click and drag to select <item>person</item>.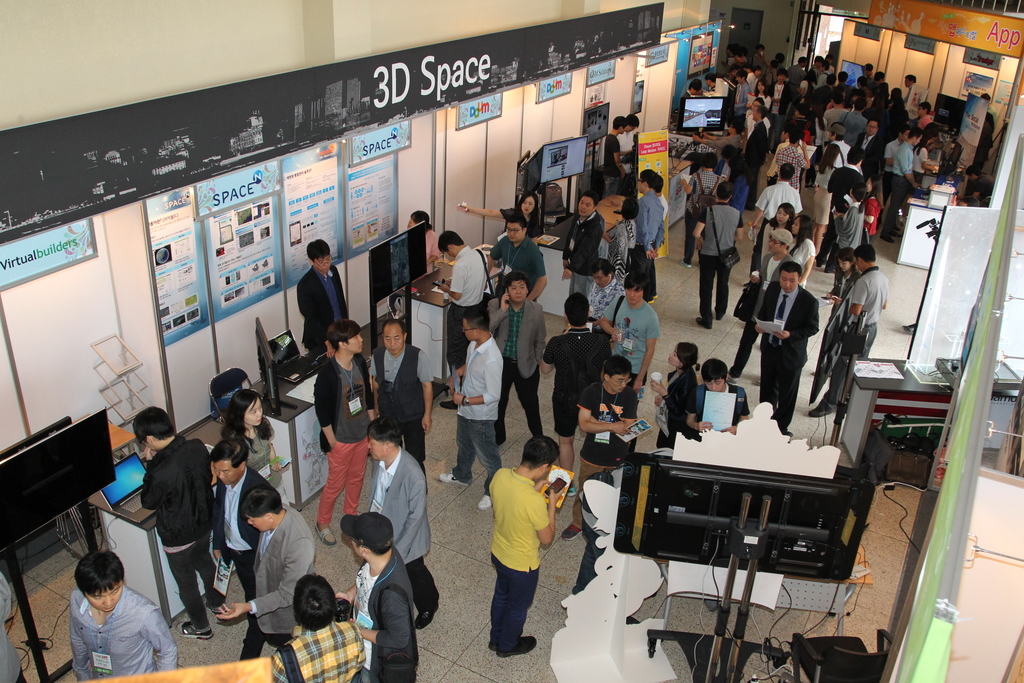
Selection: {"x1": 600, "y1": 114, "x2": 634, "y2": 193}.
